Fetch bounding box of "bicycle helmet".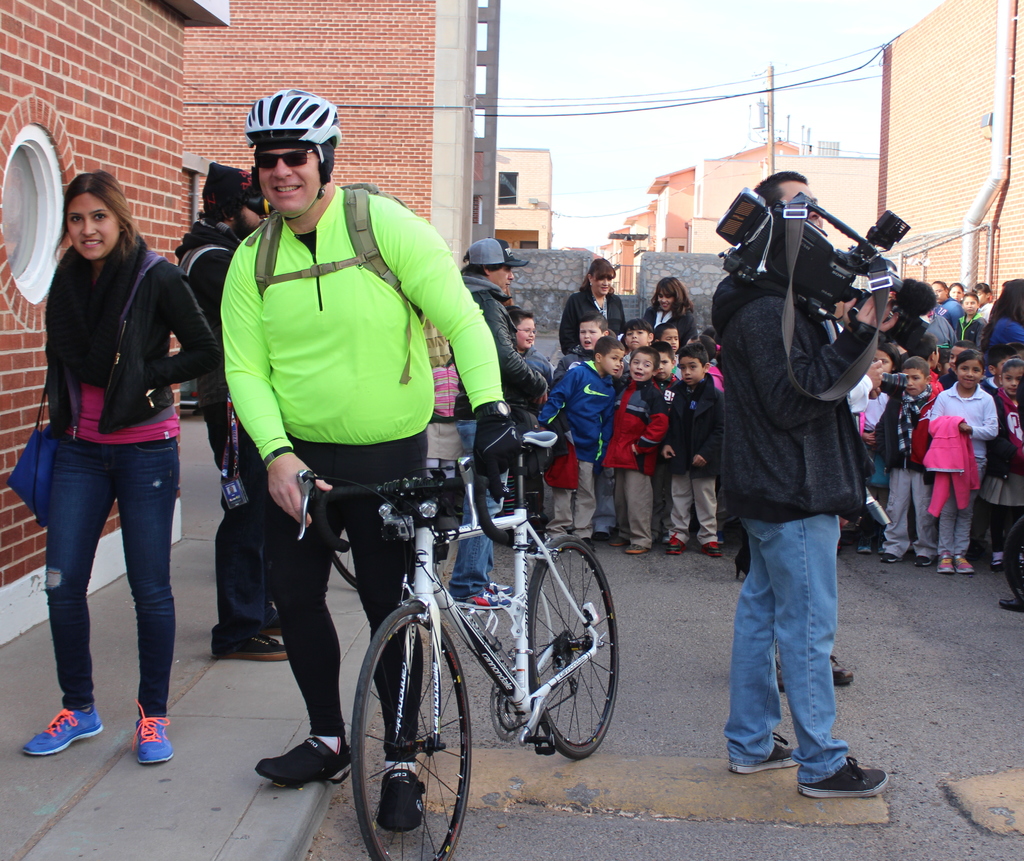
Bbox: Rect(246, 86, 342, 217).
